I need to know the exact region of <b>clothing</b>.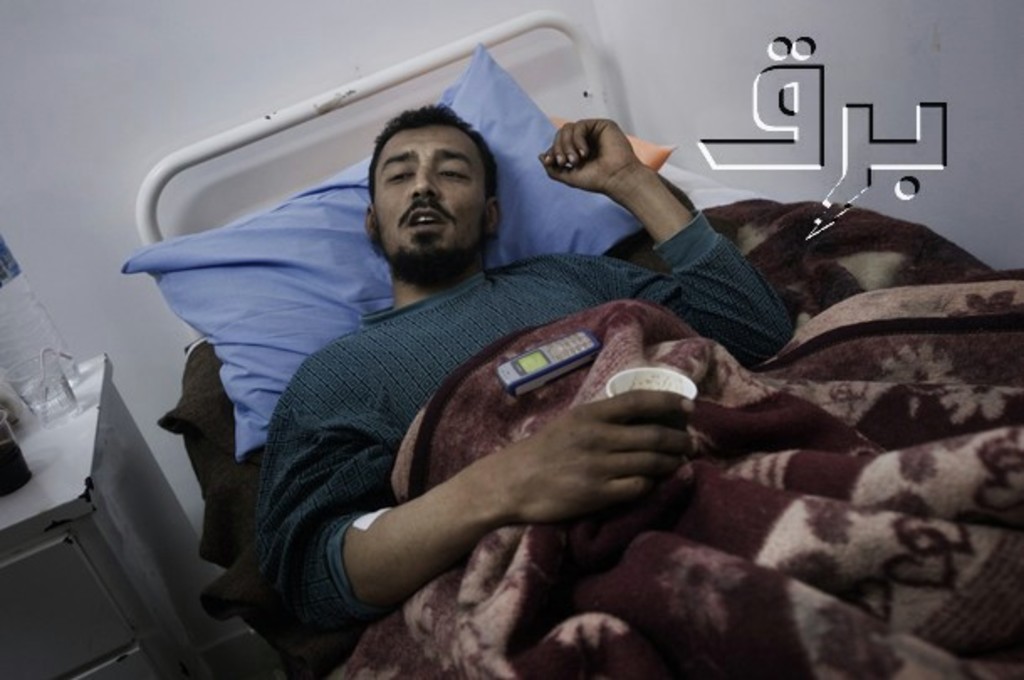
Region: l=188, t=245, r=806, b=589.
